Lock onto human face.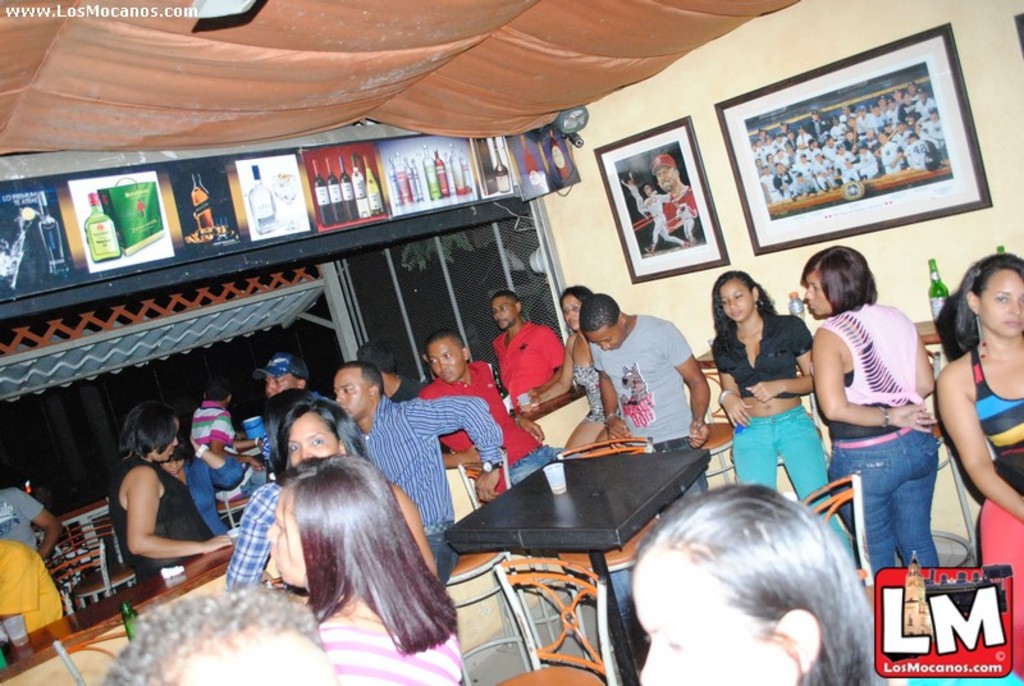
Locked: (561,296,584,331).
